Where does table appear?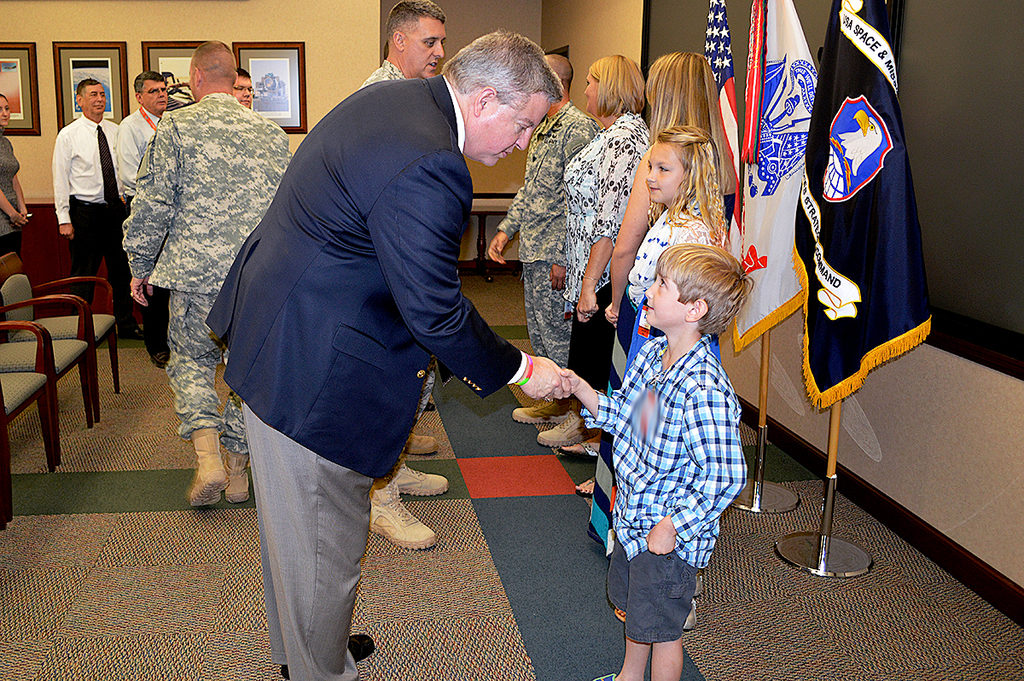
Appears at {"left": 468, "top": 190, "right": 518, "bottom": 283}.
